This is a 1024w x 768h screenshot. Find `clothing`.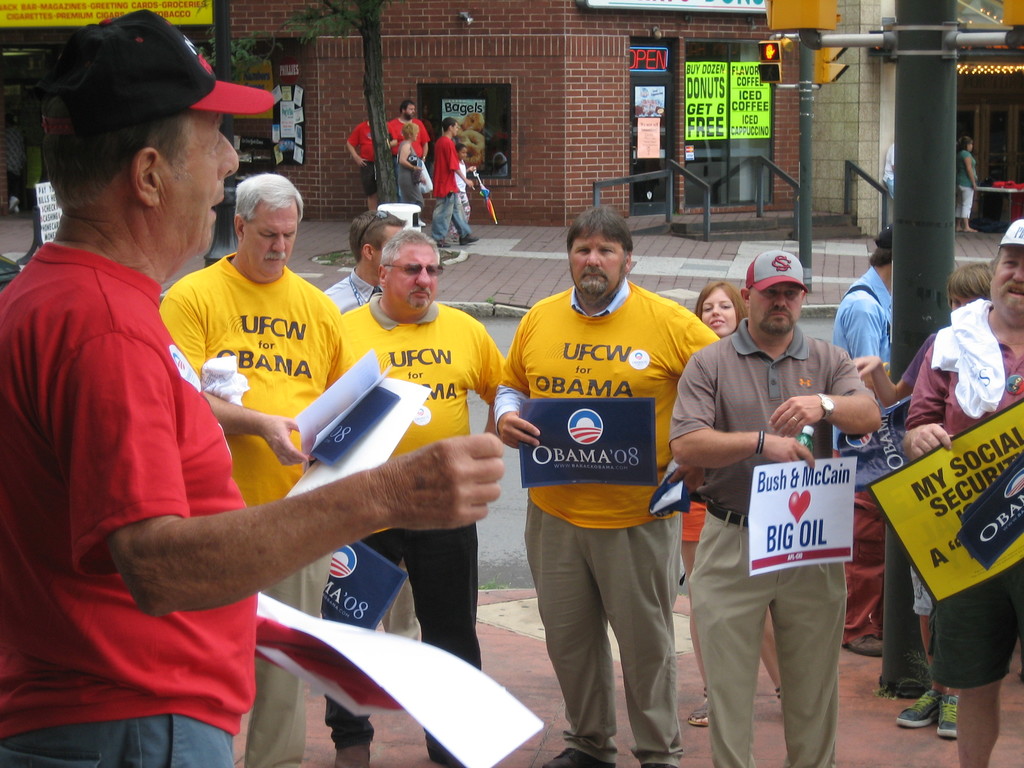
Bounding box: rect(451, 159, 472, 241).
